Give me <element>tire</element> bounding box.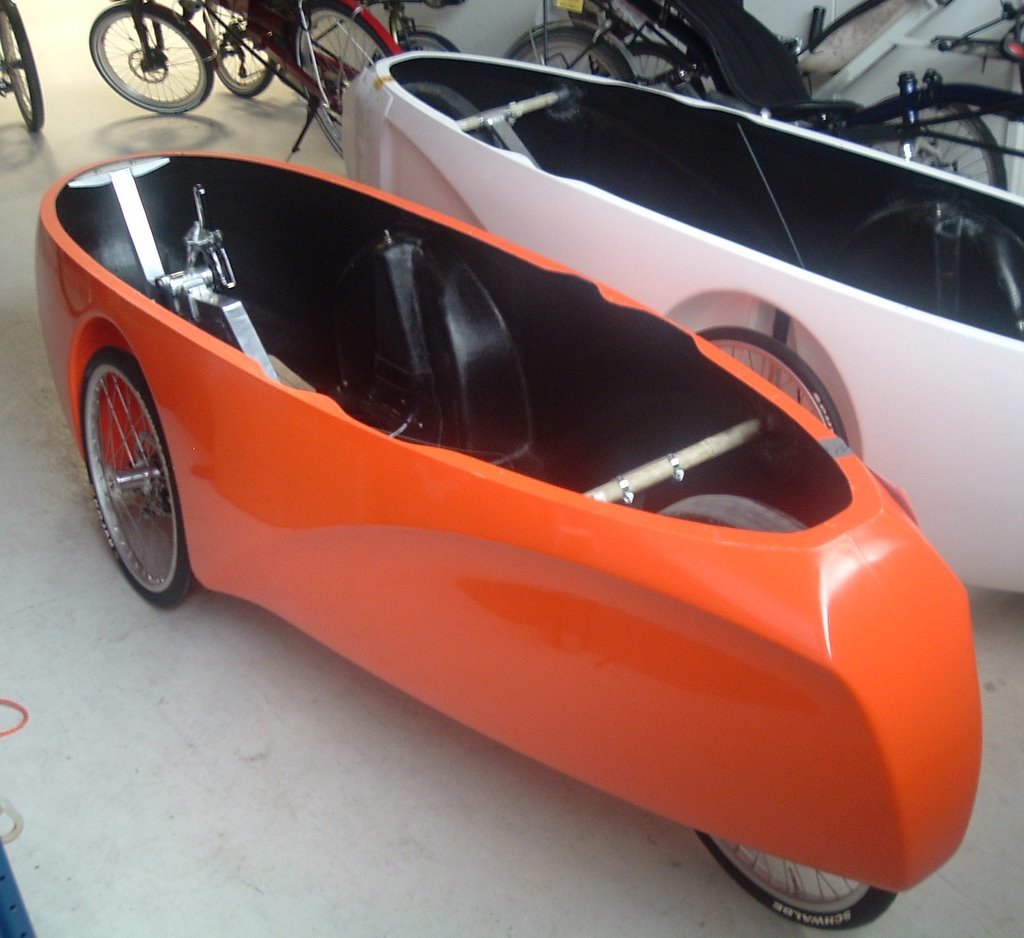
box=[292, 0, 402, 162].
